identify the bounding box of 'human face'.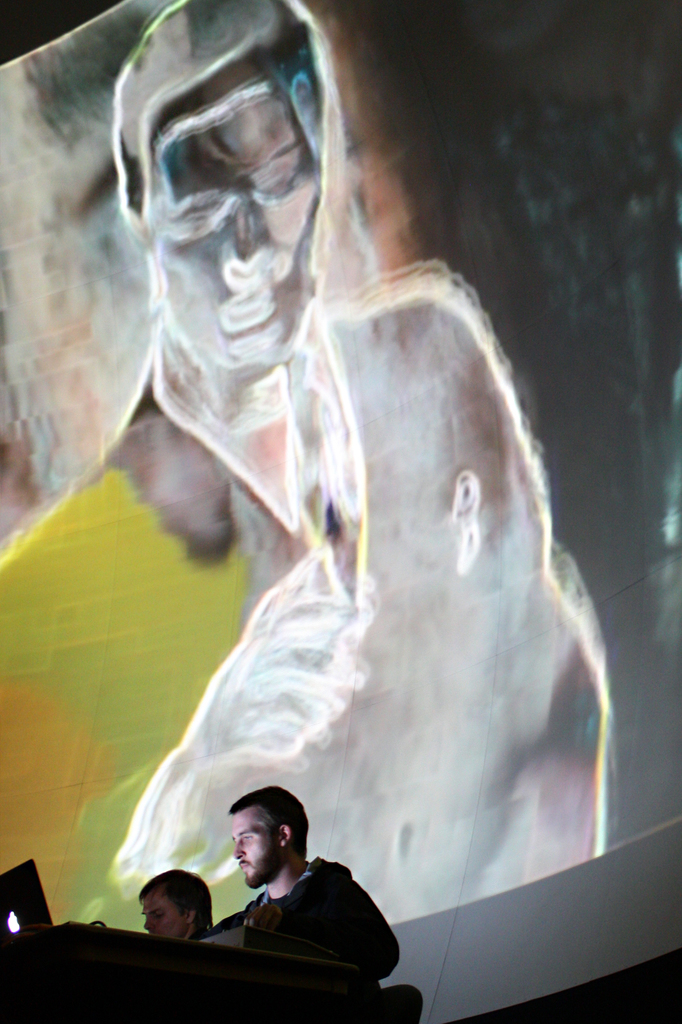
region(234, 812, 280, 882).
